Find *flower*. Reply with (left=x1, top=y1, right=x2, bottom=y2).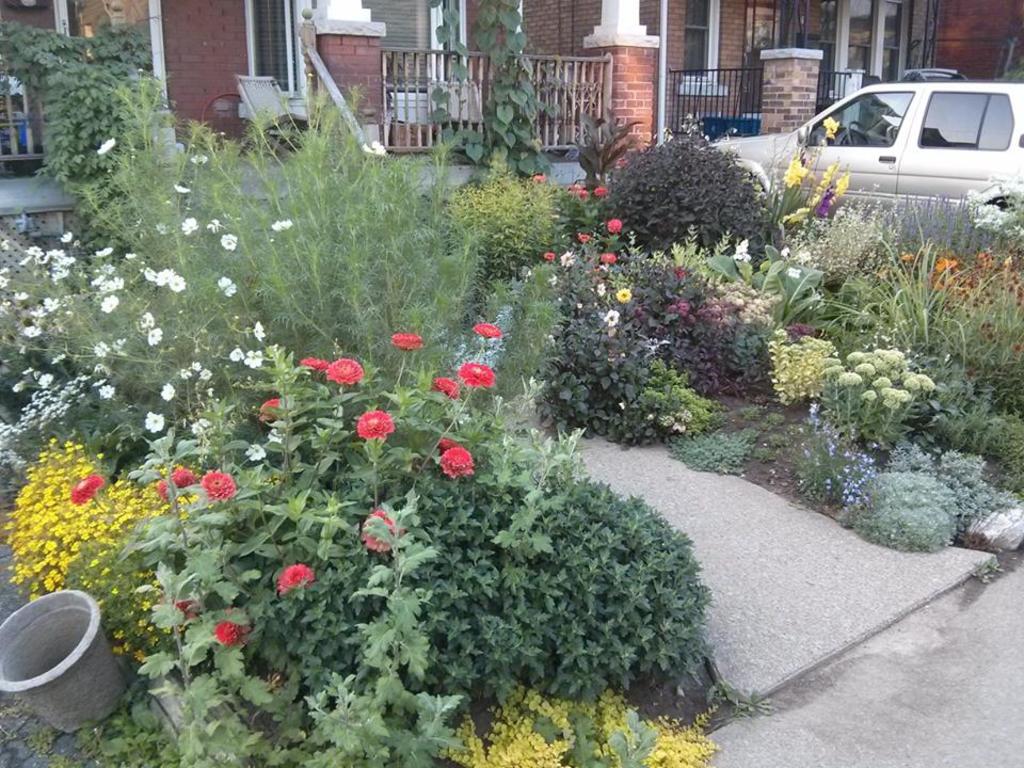
(left=214, top=613, right=246, bottom=651).
